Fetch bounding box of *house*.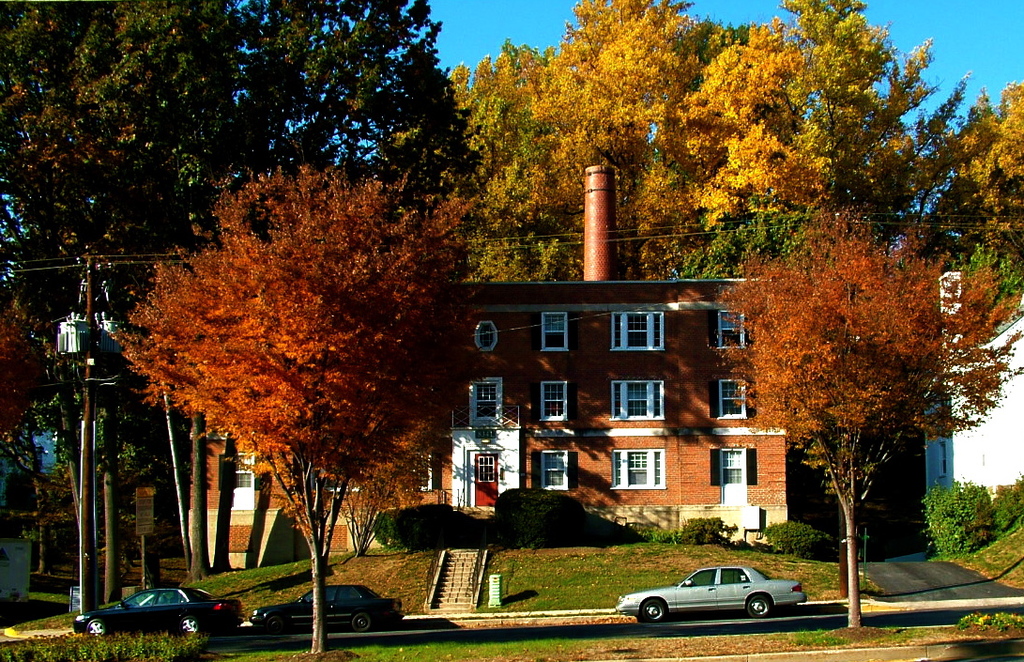
Bbox: [915,267,1023,555].
